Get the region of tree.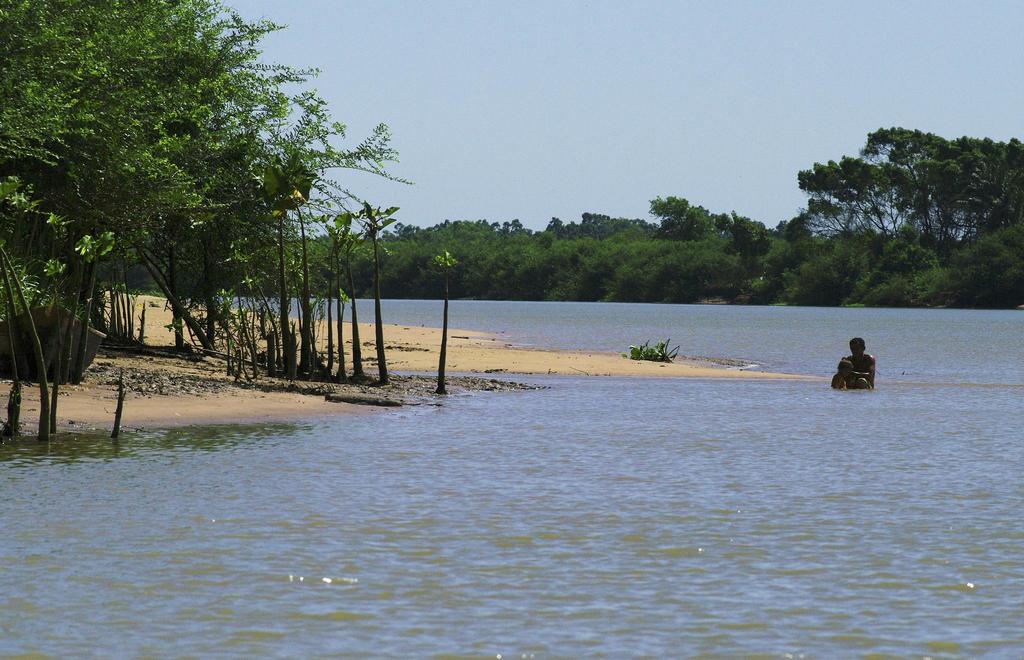
799,154,885,242.
